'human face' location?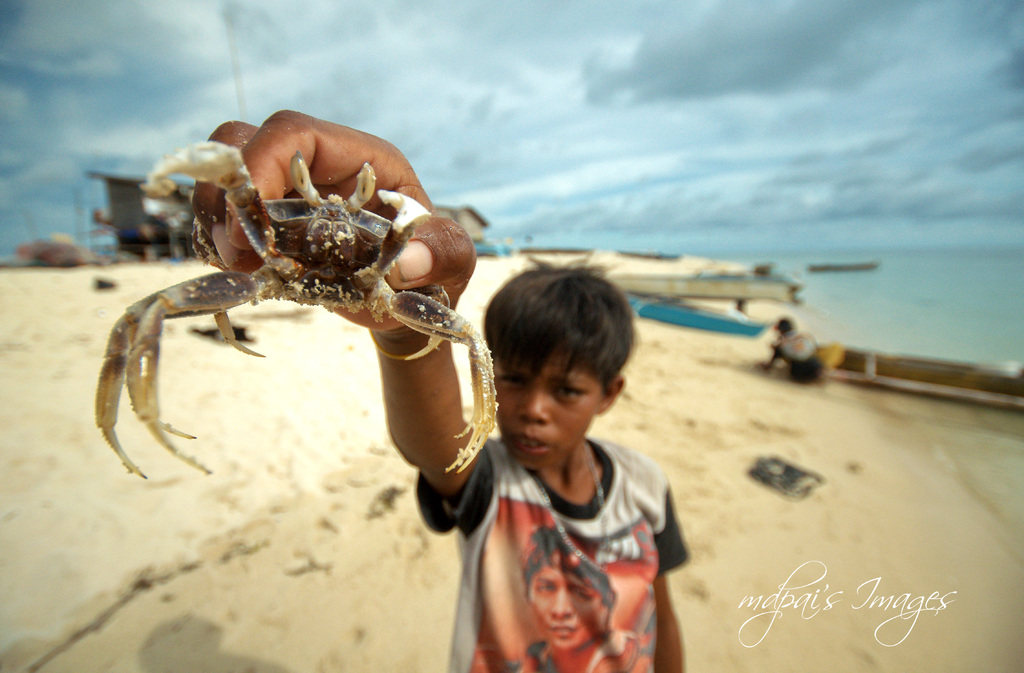
<bbox>489, 361, 611, 457</bbox>
